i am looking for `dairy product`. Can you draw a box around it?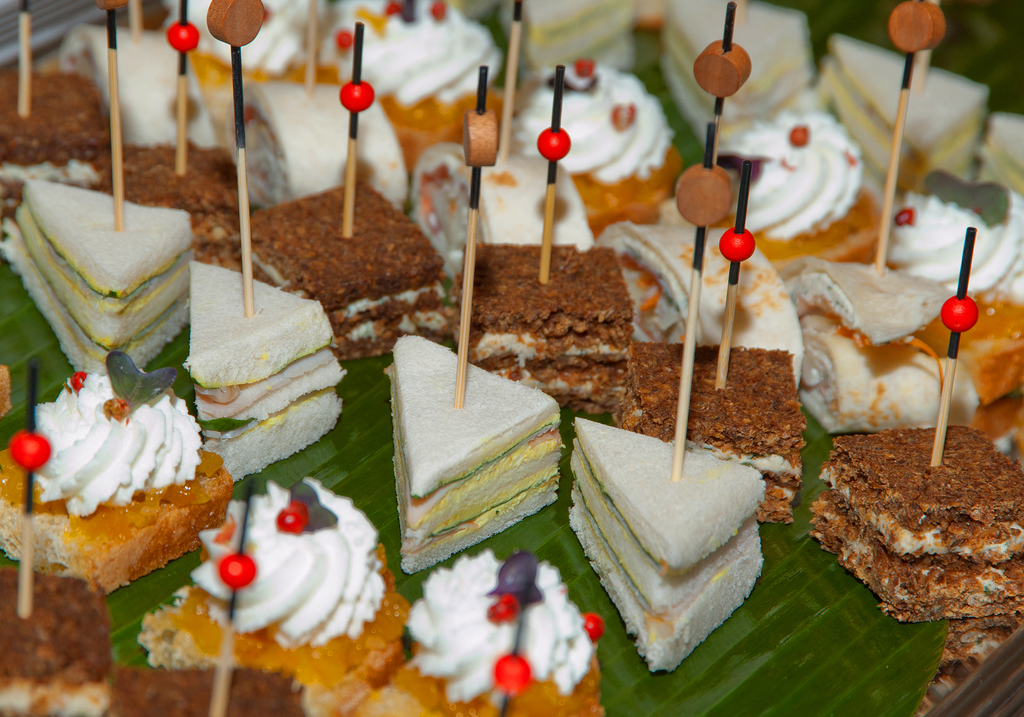
Sure, the bounding box is {"x1": 712, "y1": 131, "x2": 850, "y2": 225}.
